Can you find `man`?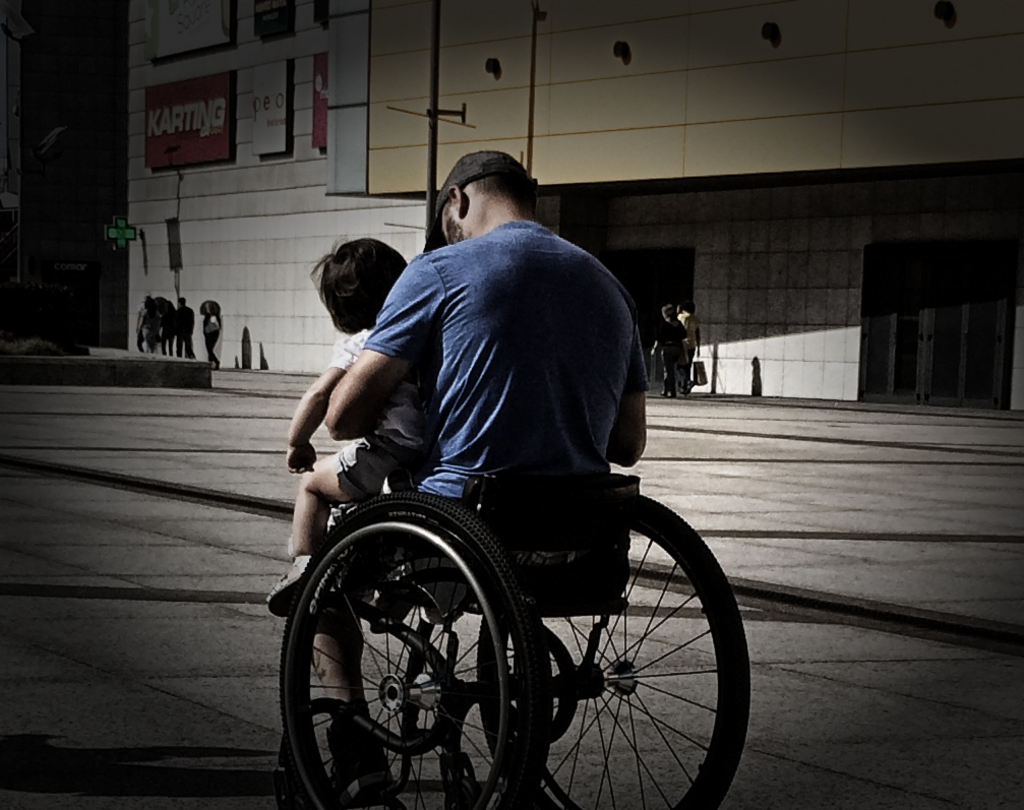
Yes, bounding box: crop(177, 295, 200, 363).
